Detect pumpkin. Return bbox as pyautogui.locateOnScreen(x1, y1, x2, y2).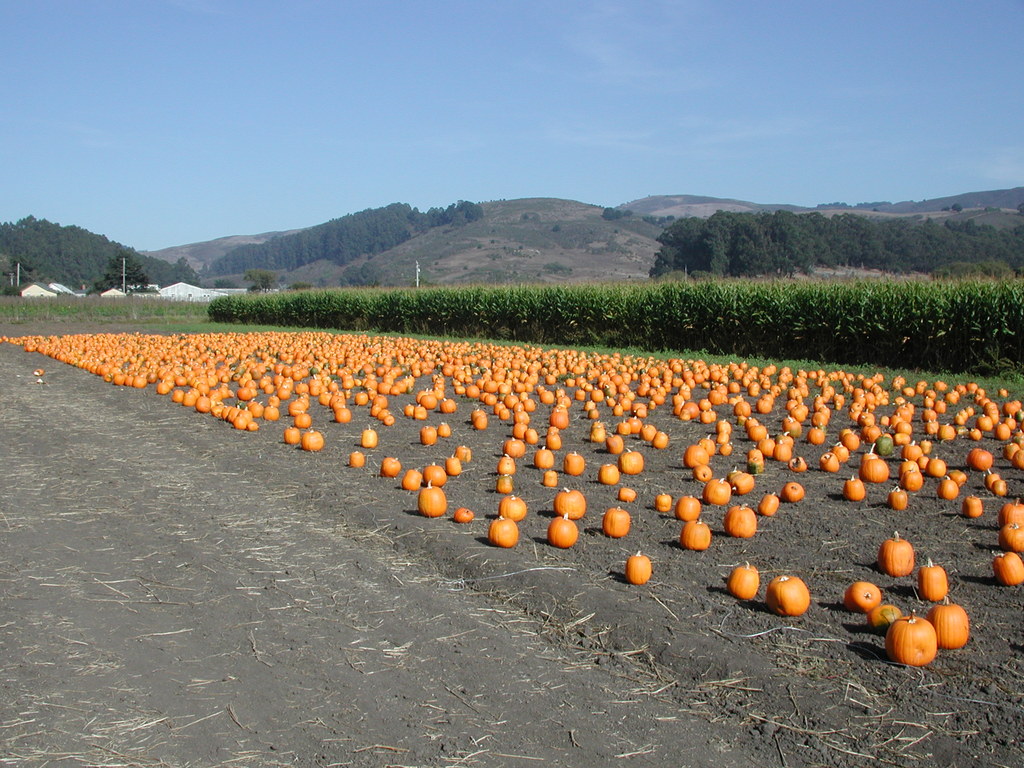
pyautogui.locateOnScreen(551, 511, 573, 547).
